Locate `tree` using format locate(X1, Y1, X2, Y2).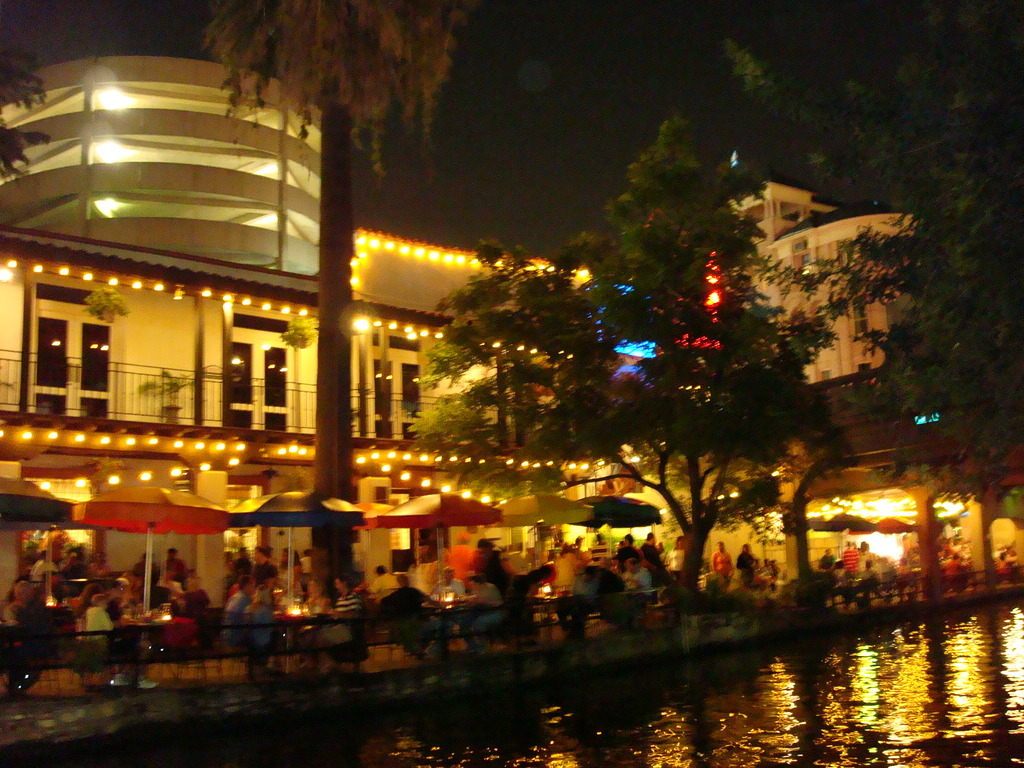
locate(837, 0, 1017, 506).
